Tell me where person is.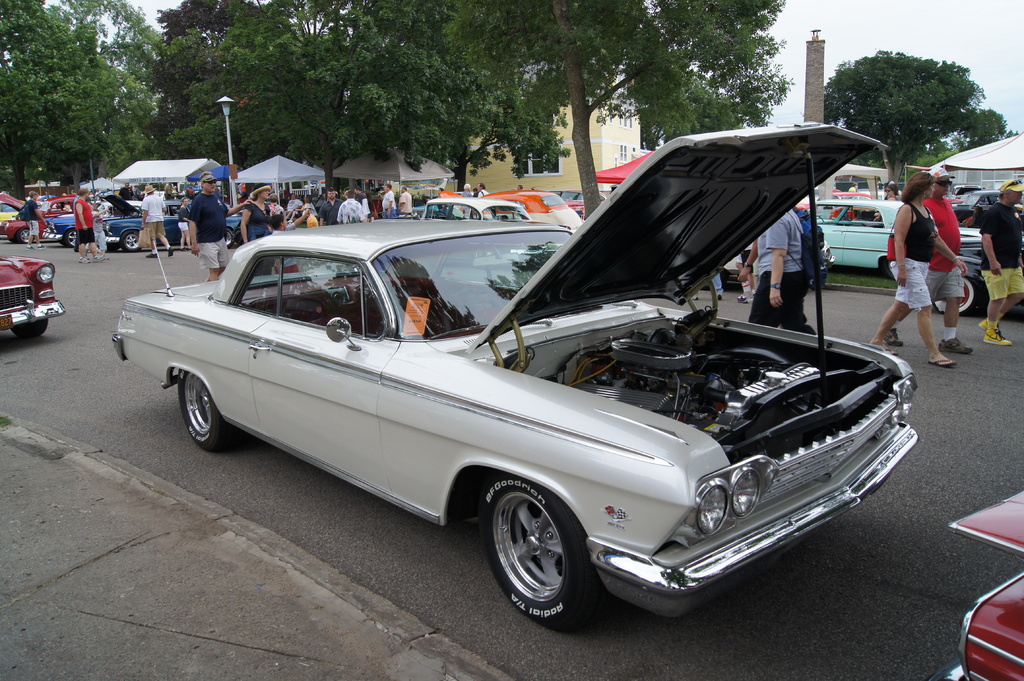
person is at <region>177, 185, 205, 245</region>.
